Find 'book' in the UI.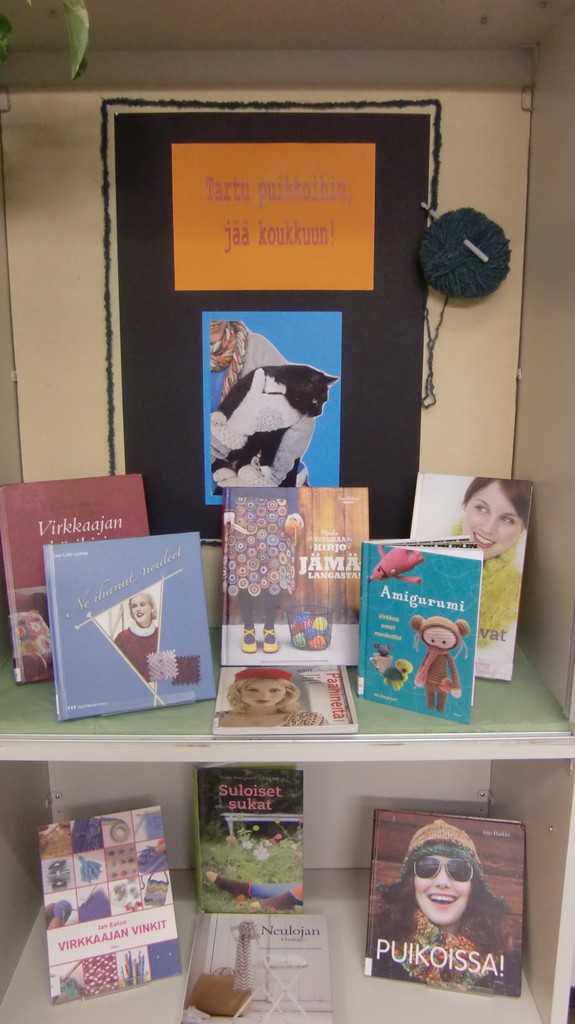
UI element at Rect(174, 909, 338, 1023).
